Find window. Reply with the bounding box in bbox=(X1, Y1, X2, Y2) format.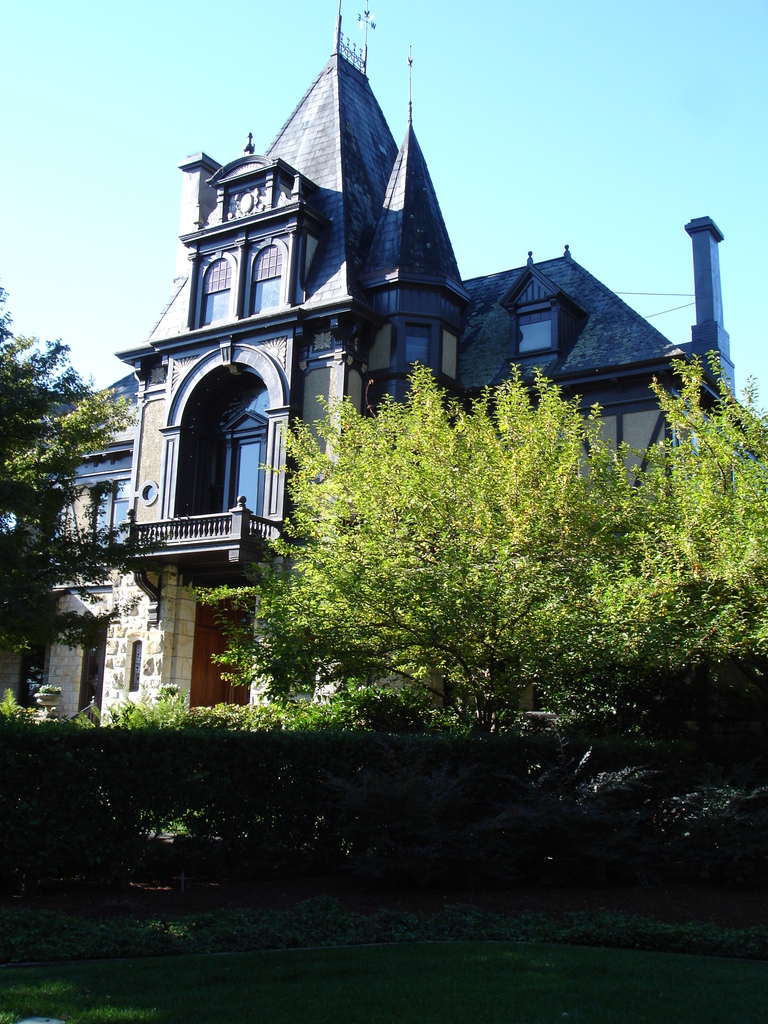
bbox=(205, 252, 222, 344).
